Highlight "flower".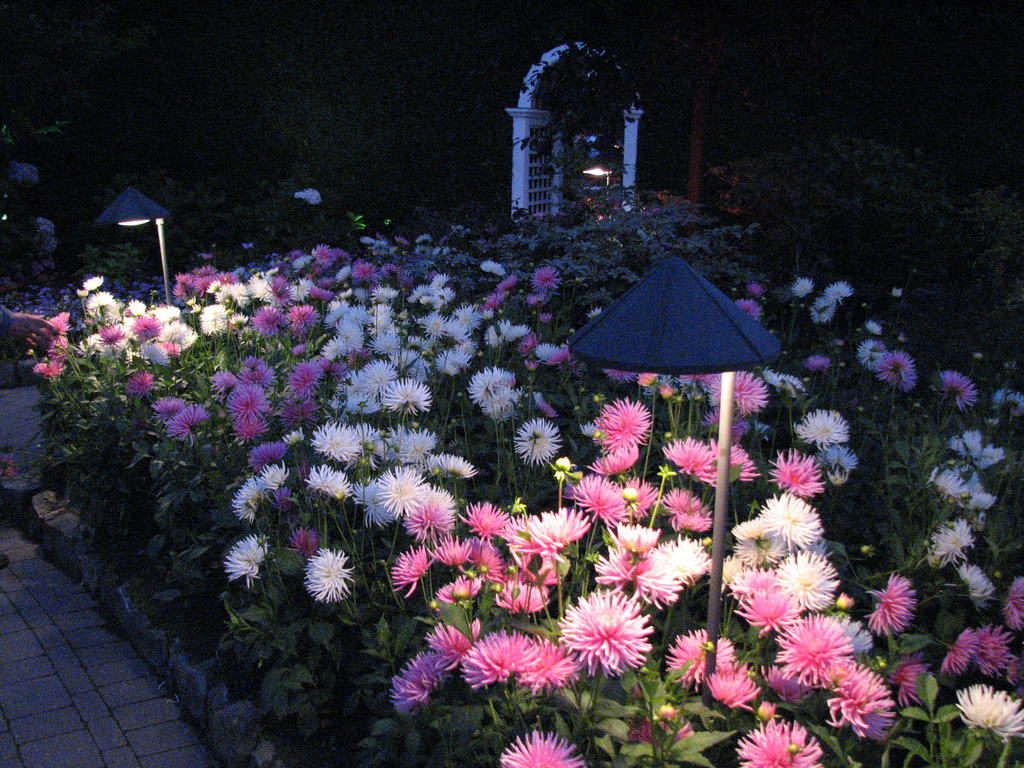
Highlighted region: 557/605/667/686.
